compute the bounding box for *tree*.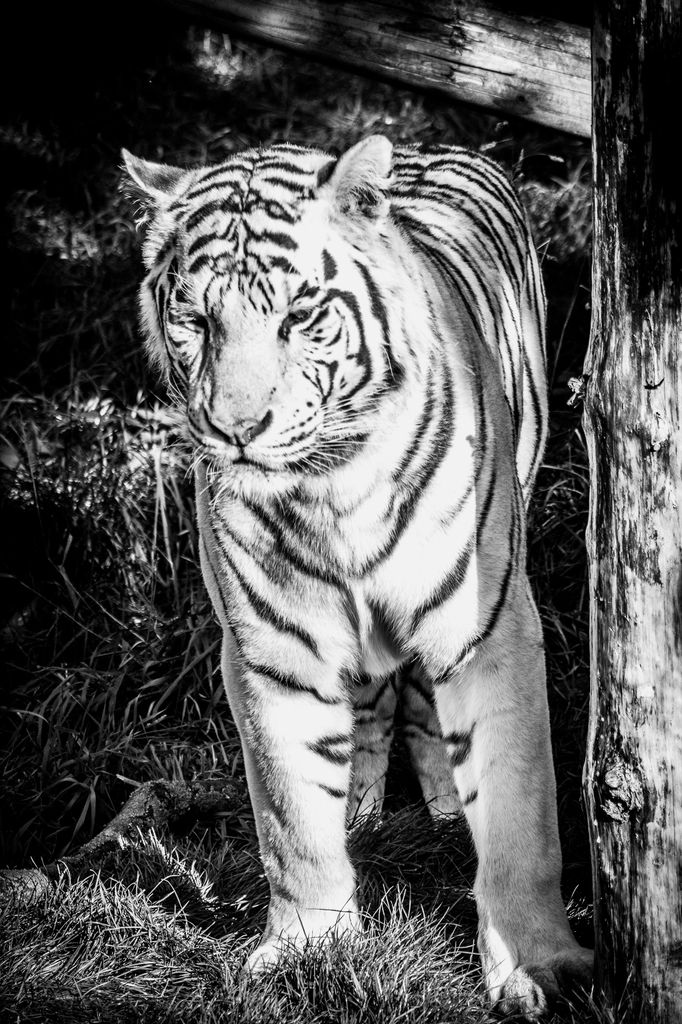
[left=565, top=1, right=681, bottom=1023].
